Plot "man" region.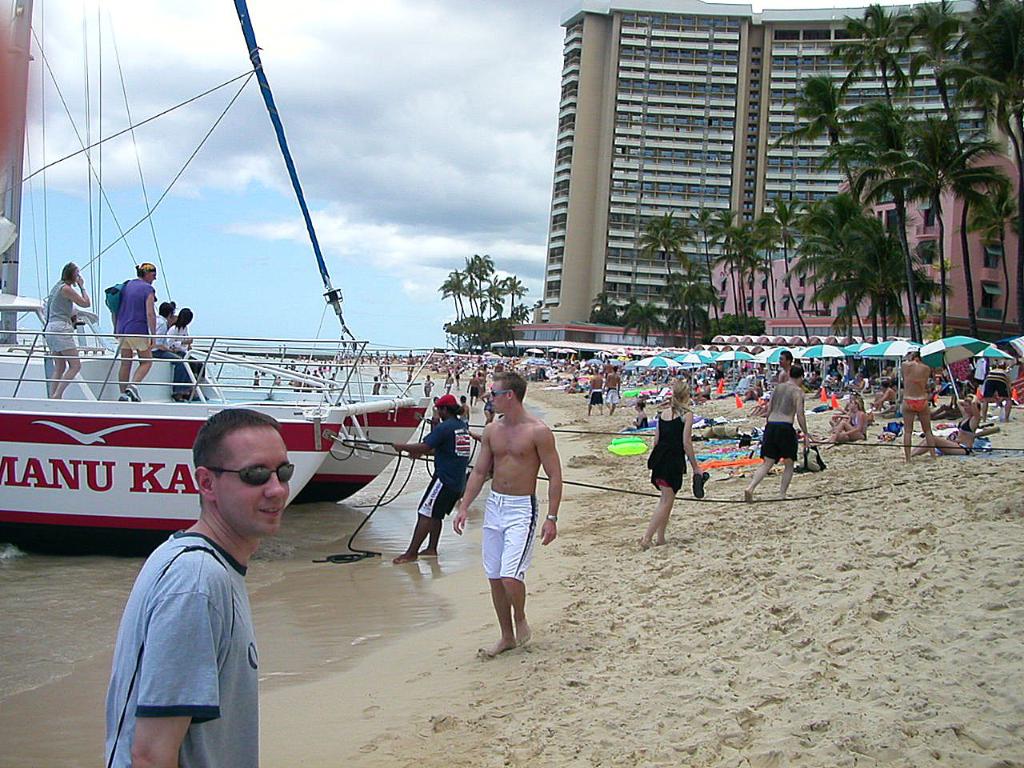
Plotted at x1=144 y1=298 x2=200 y2=402.
